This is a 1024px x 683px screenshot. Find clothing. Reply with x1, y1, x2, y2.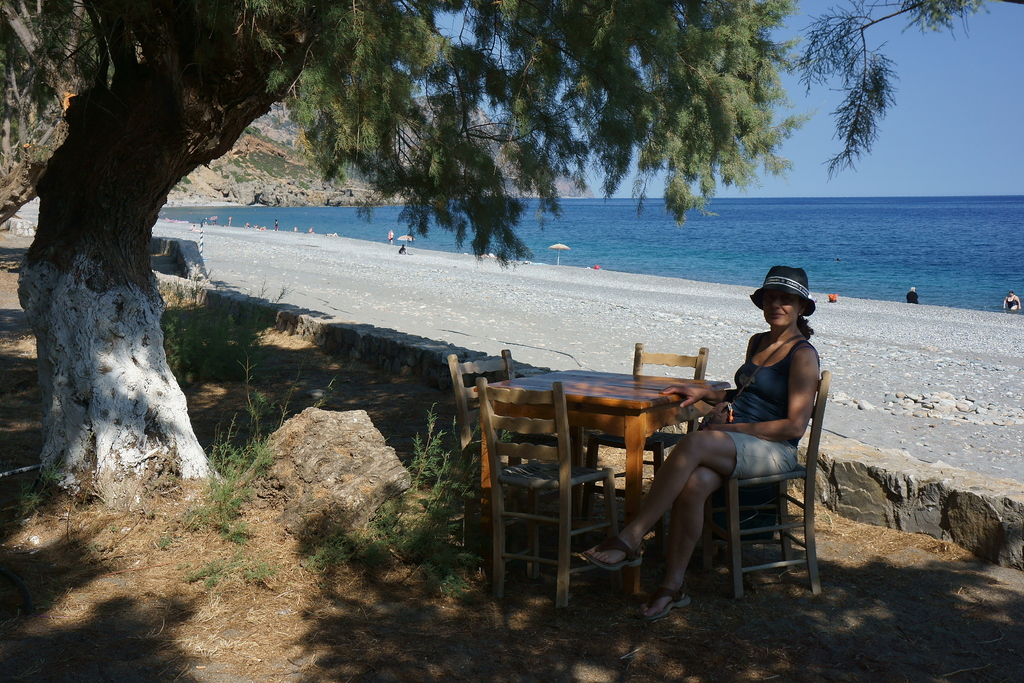
906, 291, 917, 305.
